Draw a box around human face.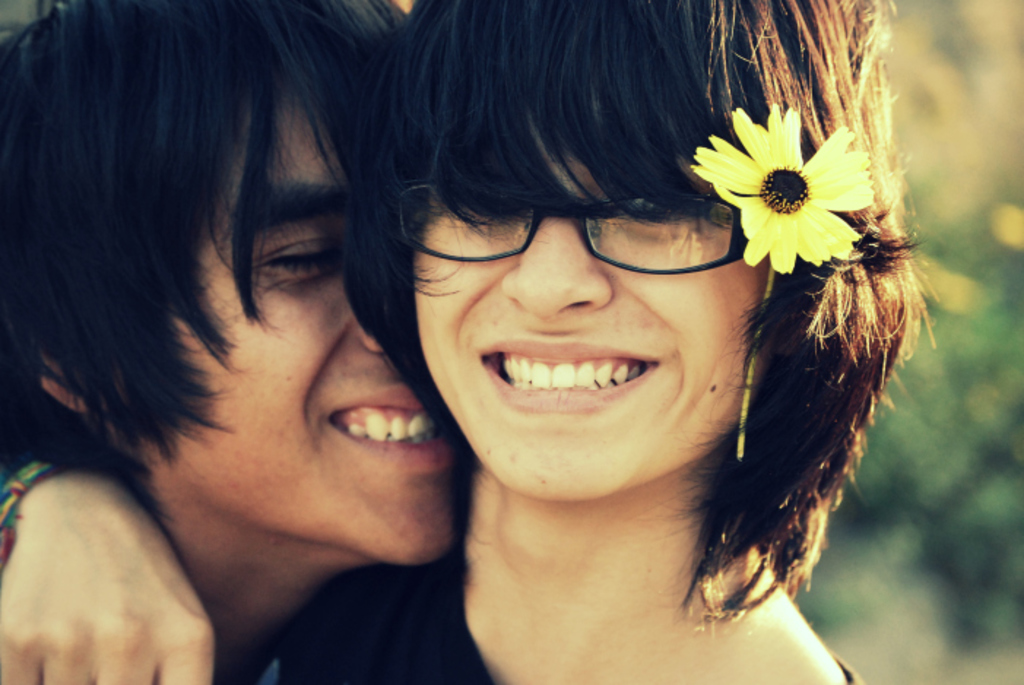
Rect(121, 91, 466, 574).
